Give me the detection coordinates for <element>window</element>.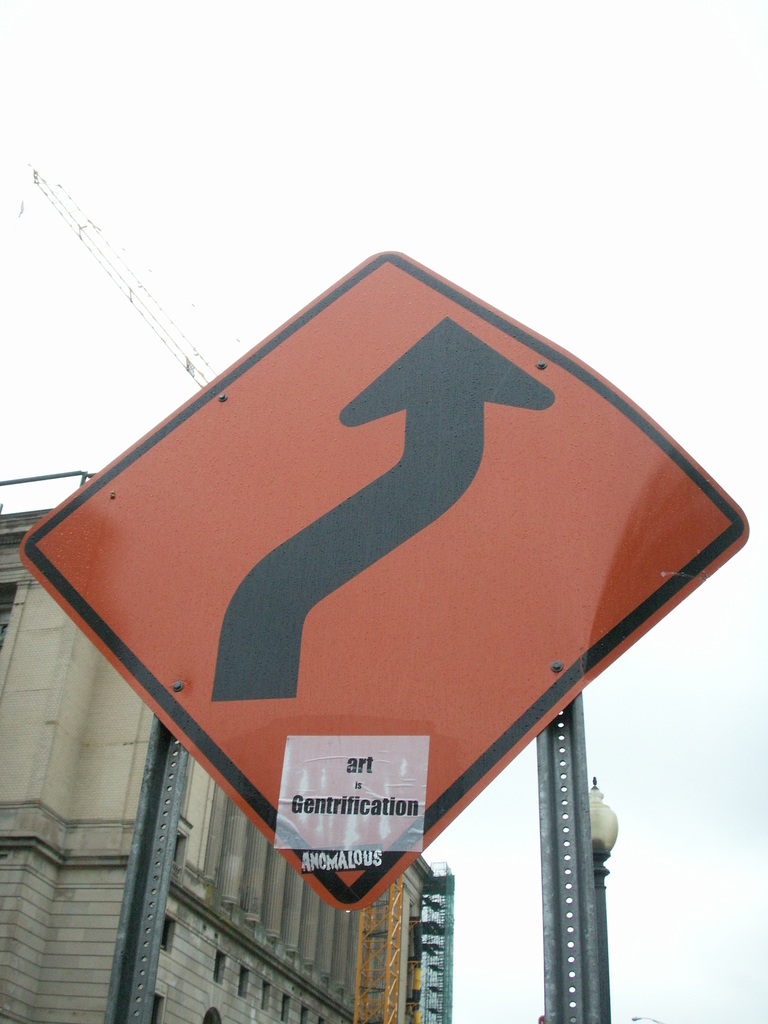
(173,826,189,884).
